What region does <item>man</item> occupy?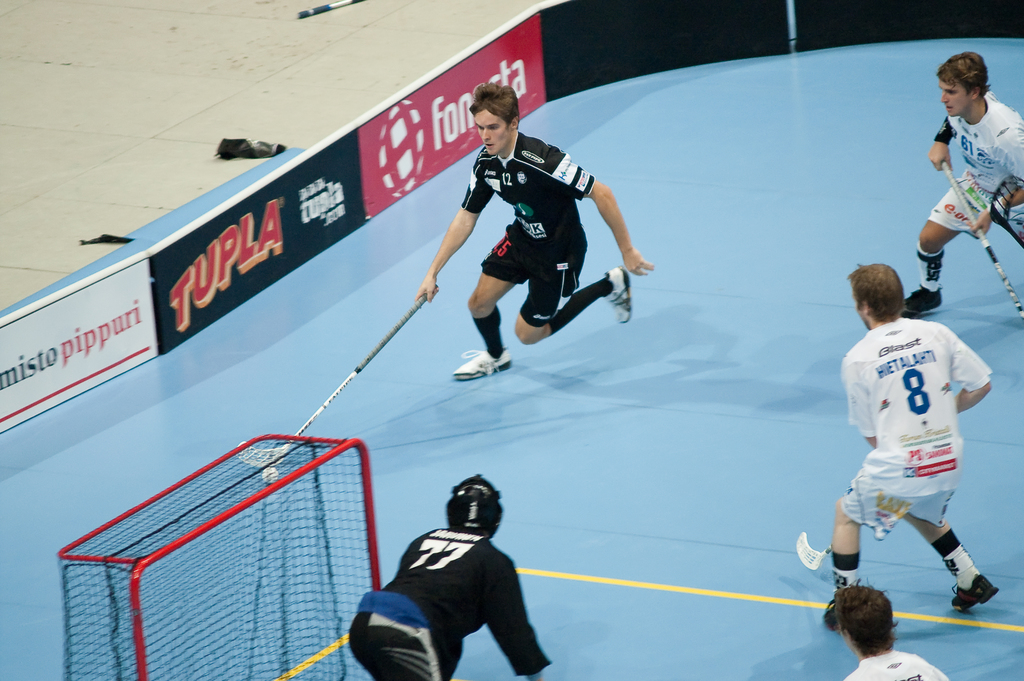
820:256:999:632.
